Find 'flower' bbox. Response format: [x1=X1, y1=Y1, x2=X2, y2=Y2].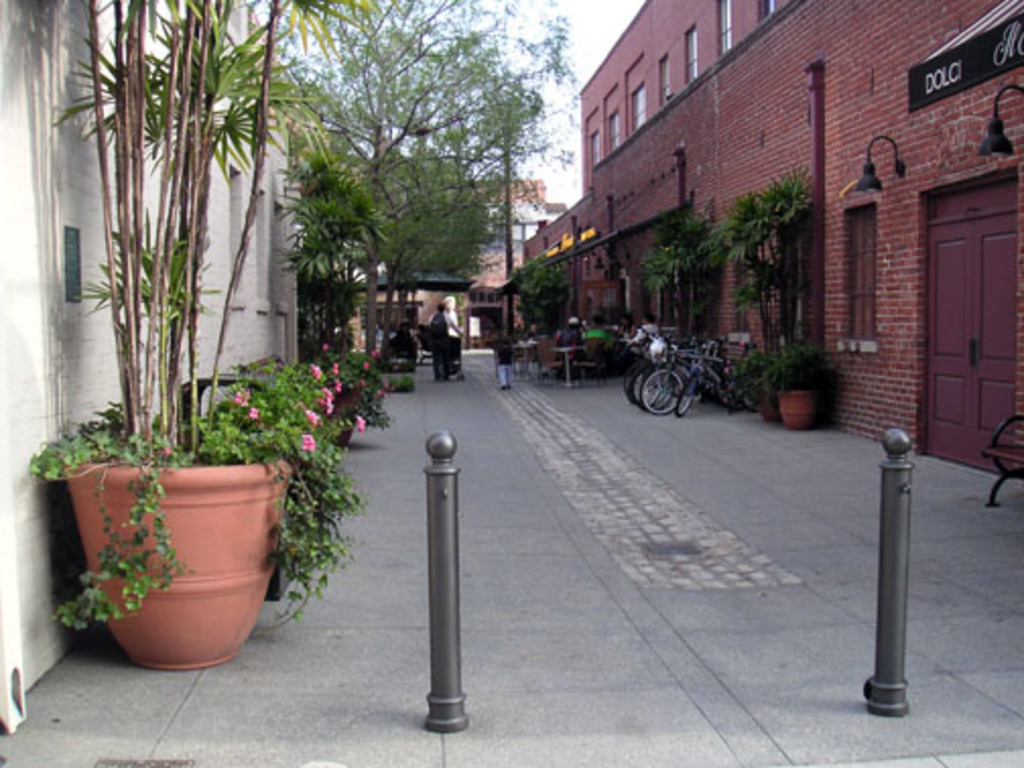
[x1=244, y1=404, x2=258, y2=425].
